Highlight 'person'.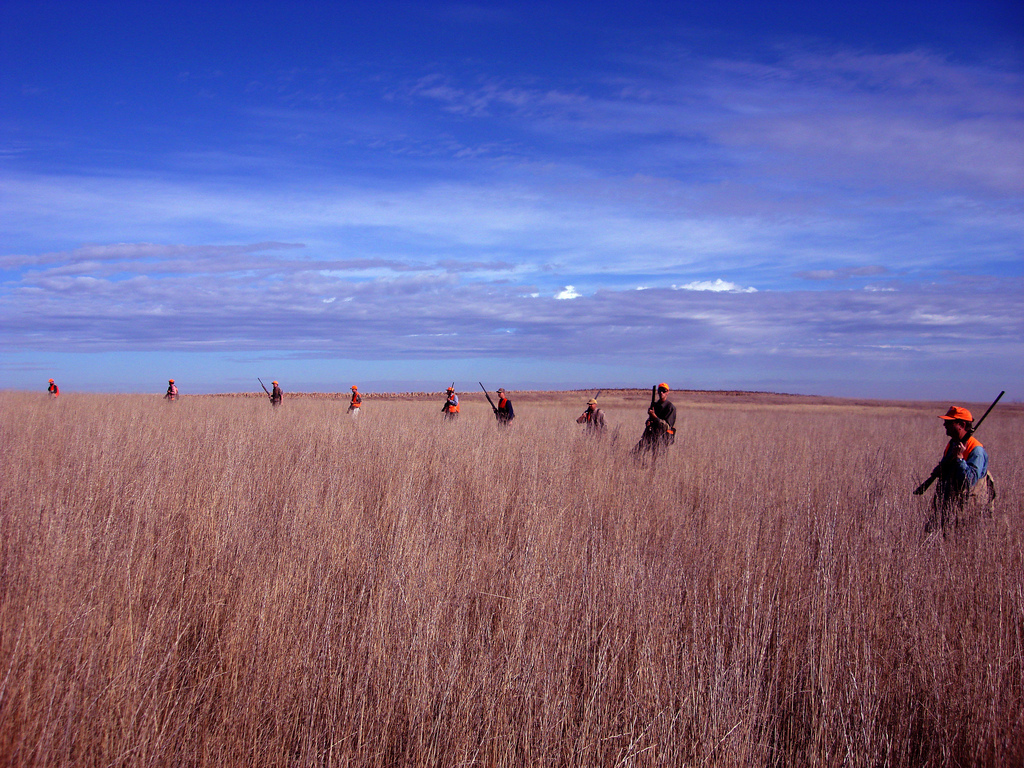
Highlighted region: (938,396,1002,550).
